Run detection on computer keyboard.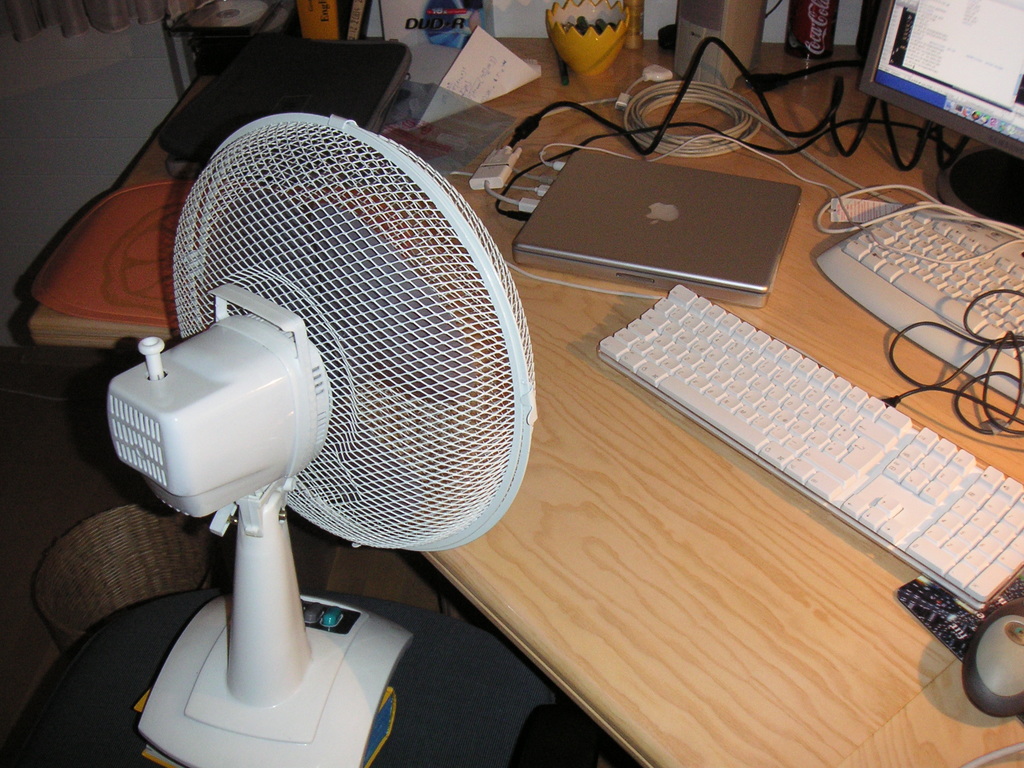
Result: locate(593, 280, 1023, 621).
